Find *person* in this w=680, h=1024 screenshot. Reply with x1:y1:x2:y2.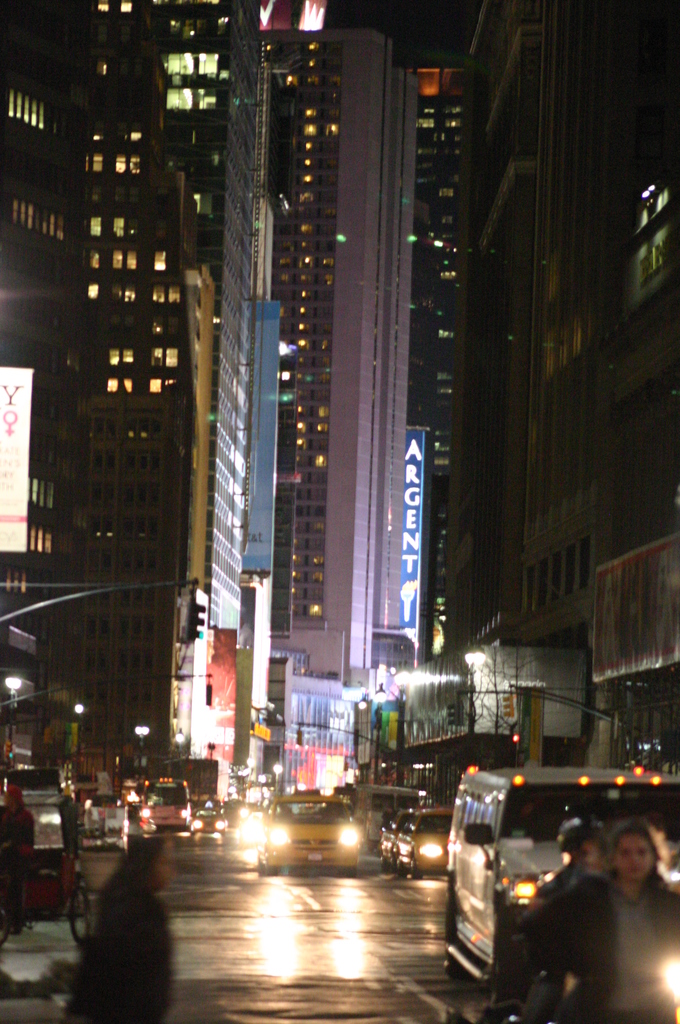
524:816:612:1023.
